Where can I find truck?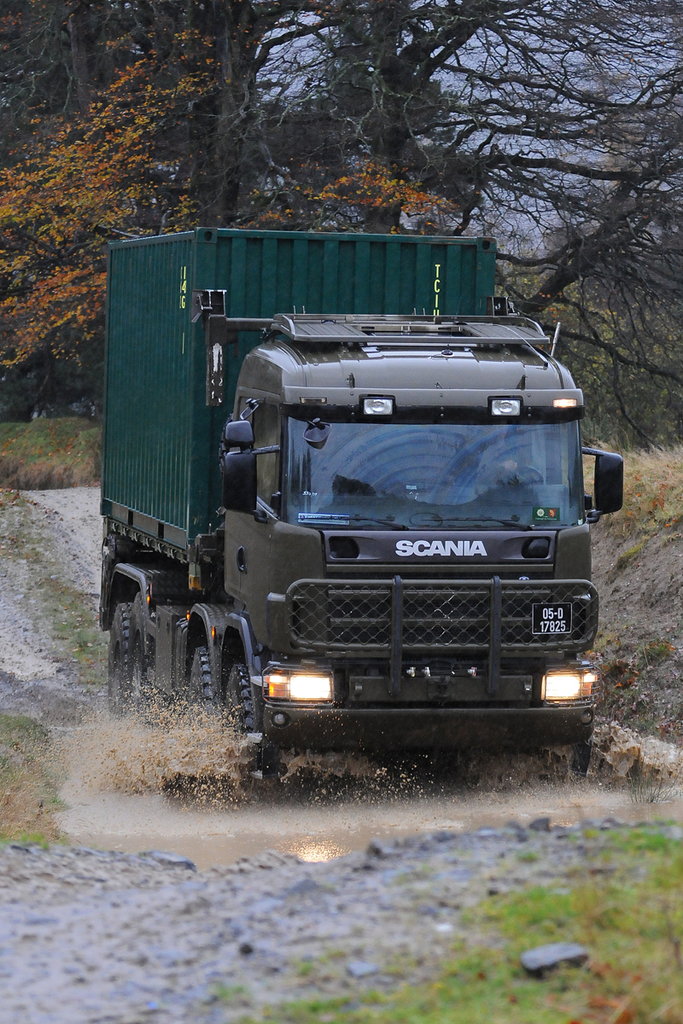
You can find it at <bbox>87, 230, 619, 791</bbox>.
